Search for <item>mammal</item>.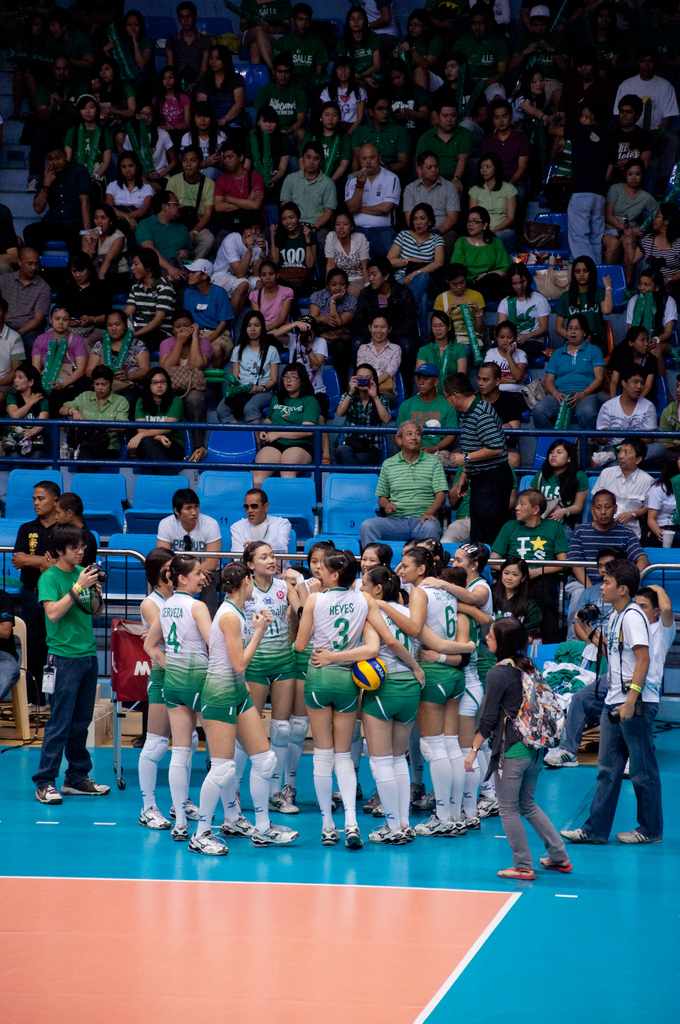
Found at select_region(140, 543, 198, 830).
